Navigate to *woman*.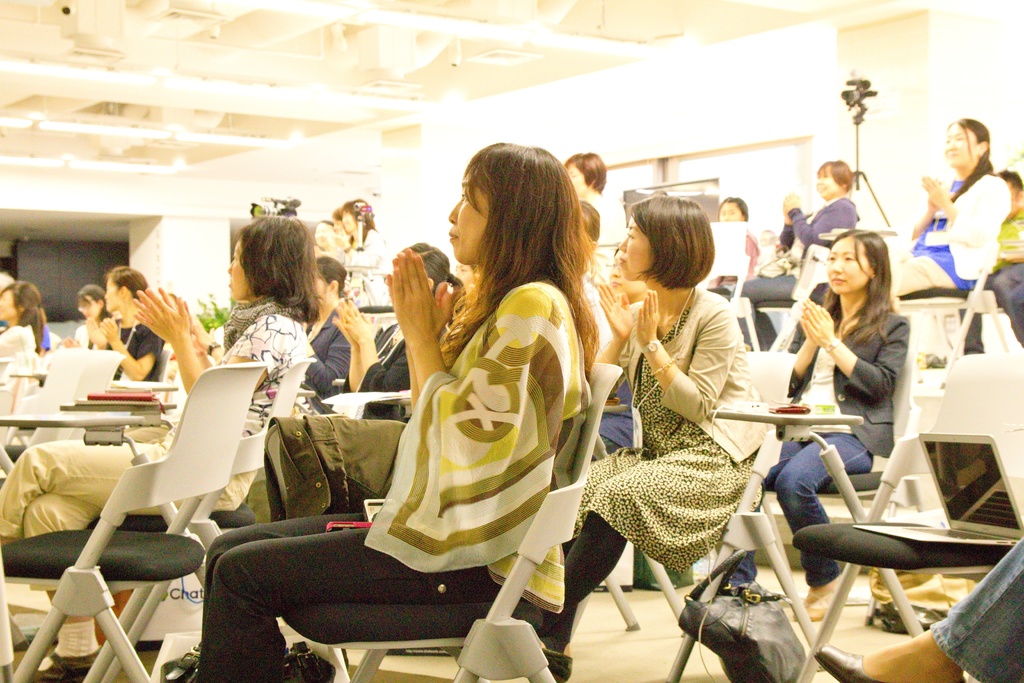
Navigation target: 812,542,1023,682.
